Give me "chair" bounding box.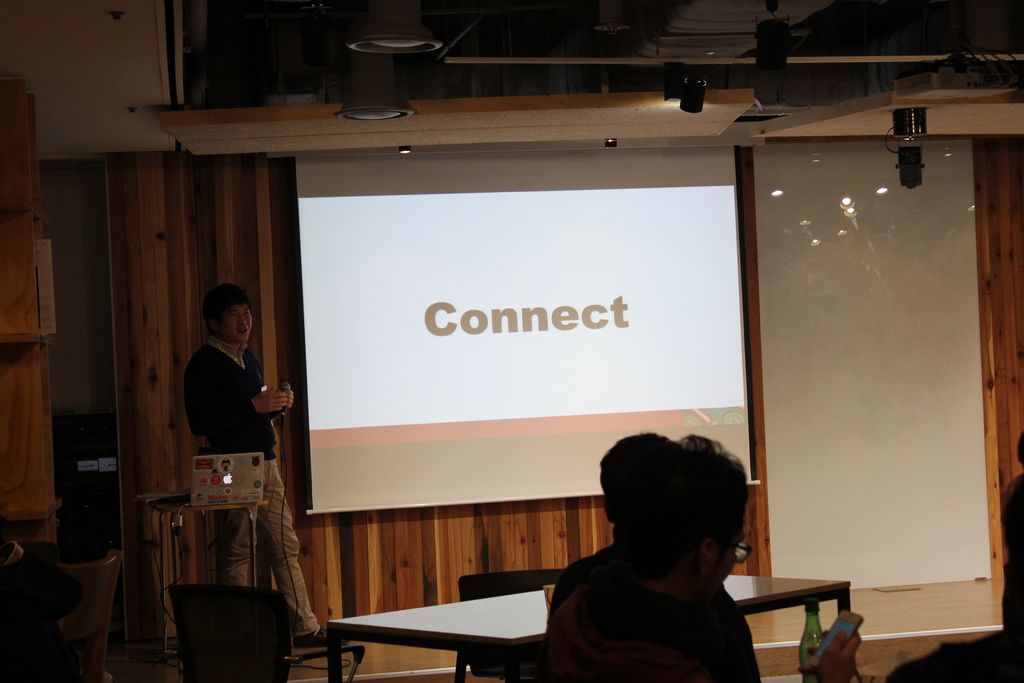
box(439, 563, 573, 682).
